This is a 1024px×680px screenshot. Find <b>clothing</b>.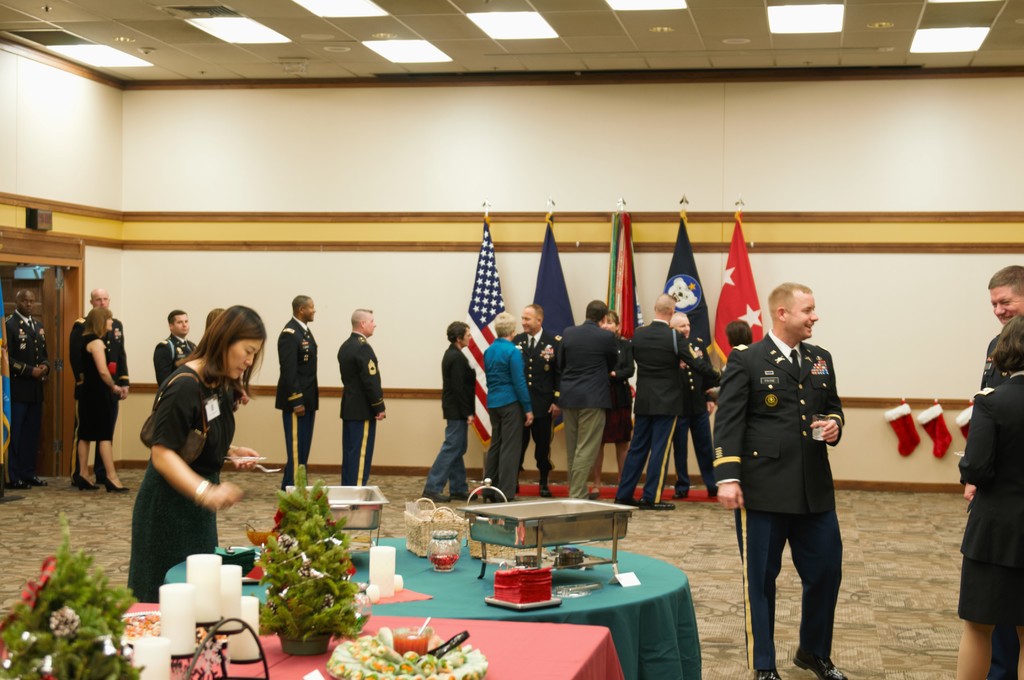
Bounding box: x1=338, y1=330, x2=390, y2=486.
